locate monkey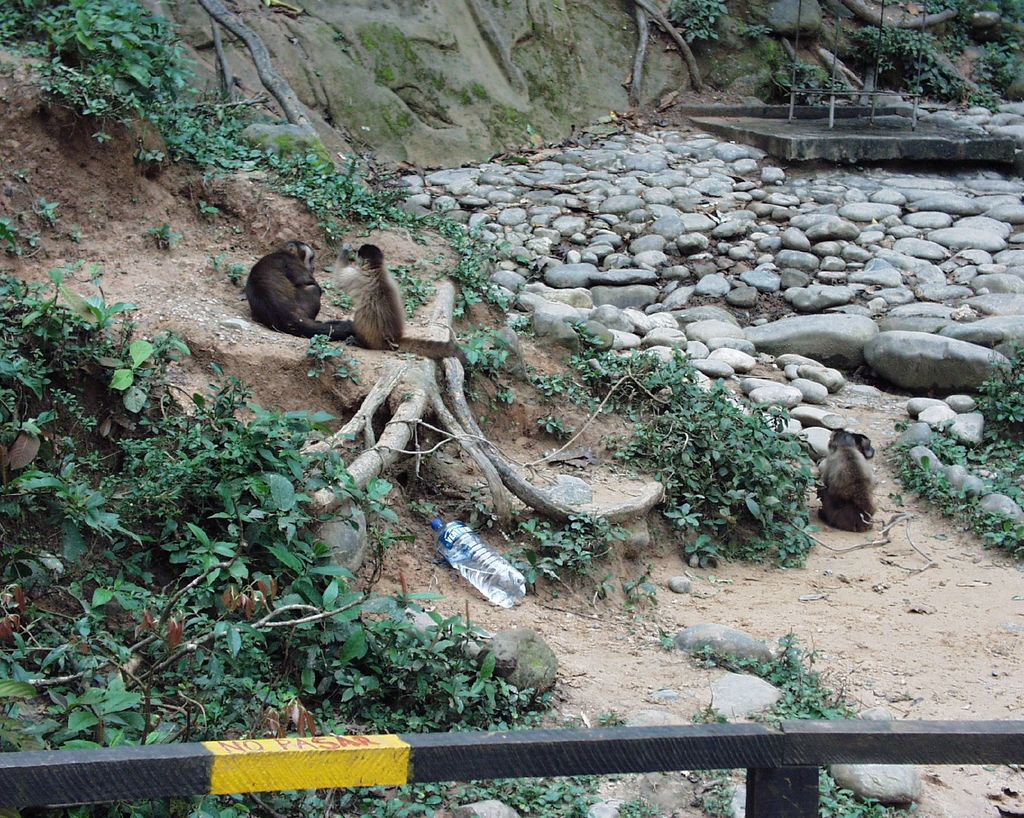
325,233,419,352
